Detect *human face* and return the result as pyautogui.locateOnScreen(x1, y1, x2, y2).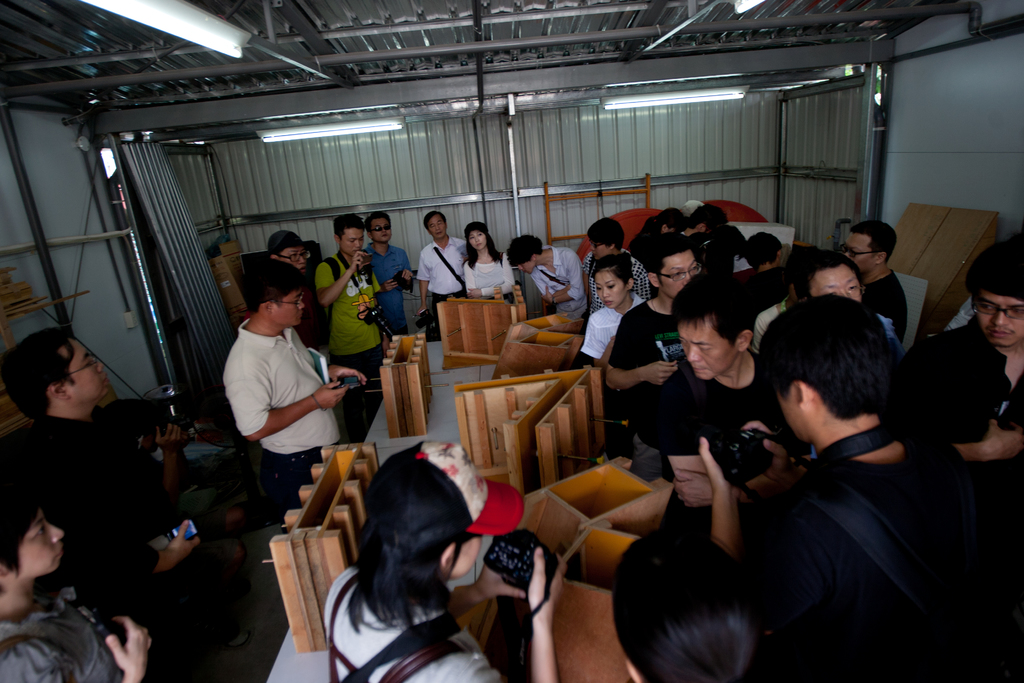
pyautogui.locateOnScreen(285, 242, 307, 267).
